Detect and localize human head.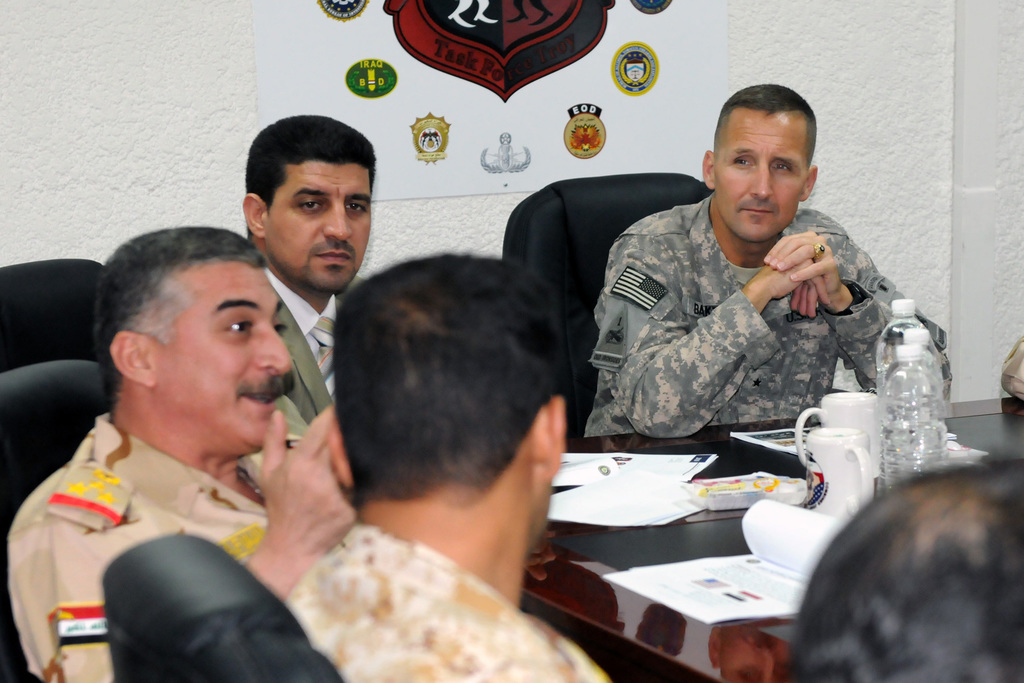
Localized at <region>84, 200, 303, 464</region>.
